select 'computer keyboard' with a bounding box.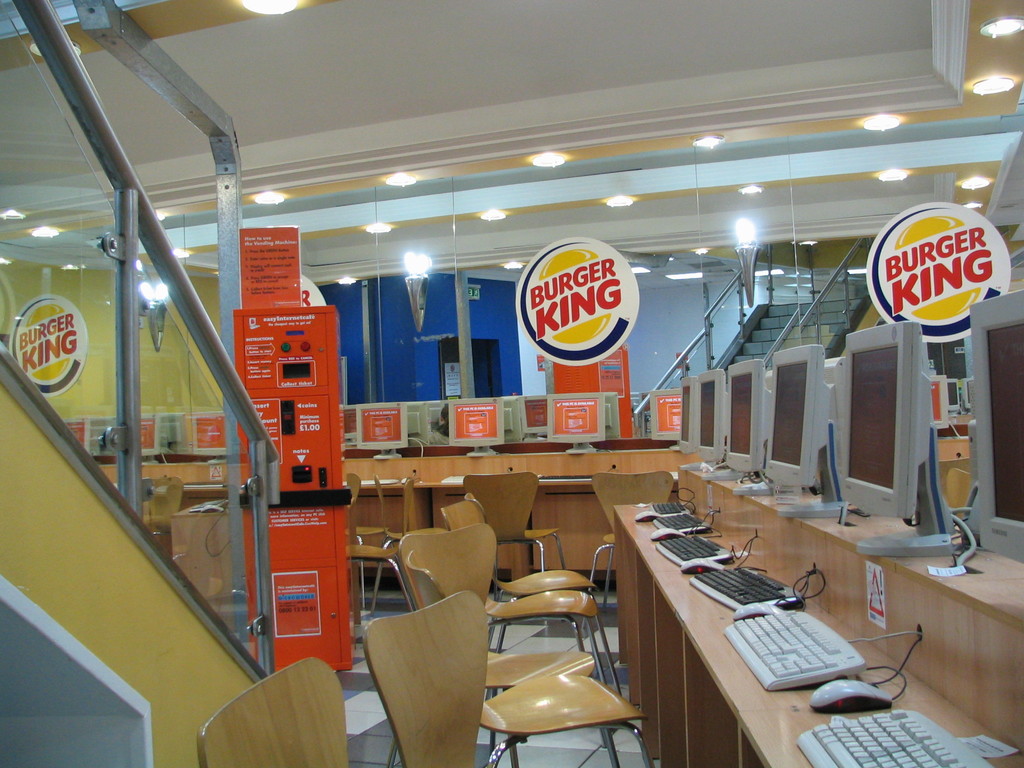
detection(652, 509, 707, 532).
